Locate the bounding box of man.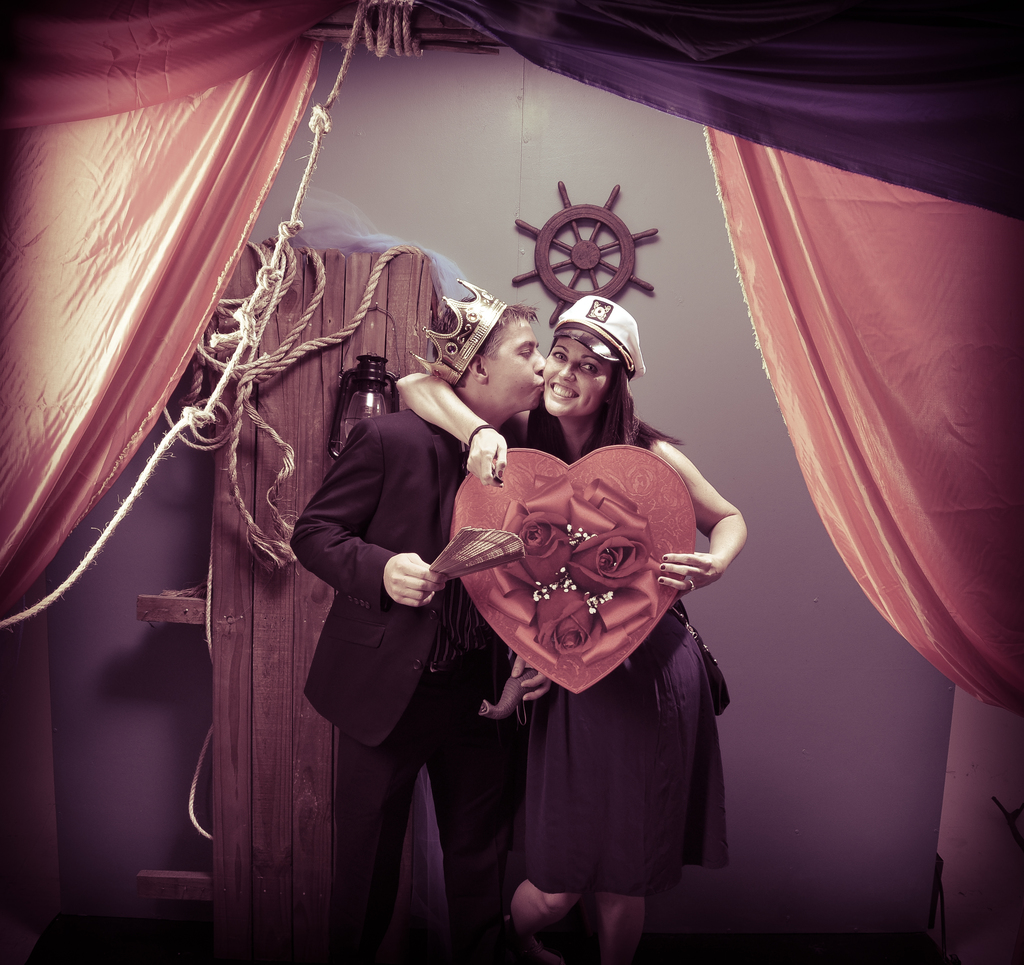
Bounding box: [286,293,554,964].
